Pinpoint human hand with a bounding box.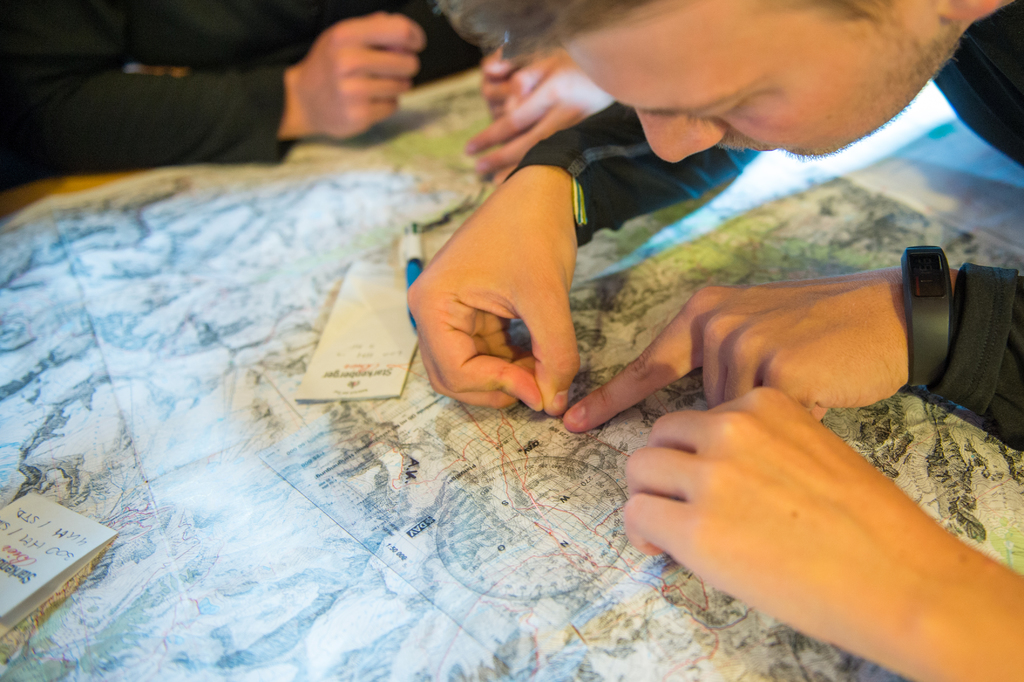
627,379,1021,681.
